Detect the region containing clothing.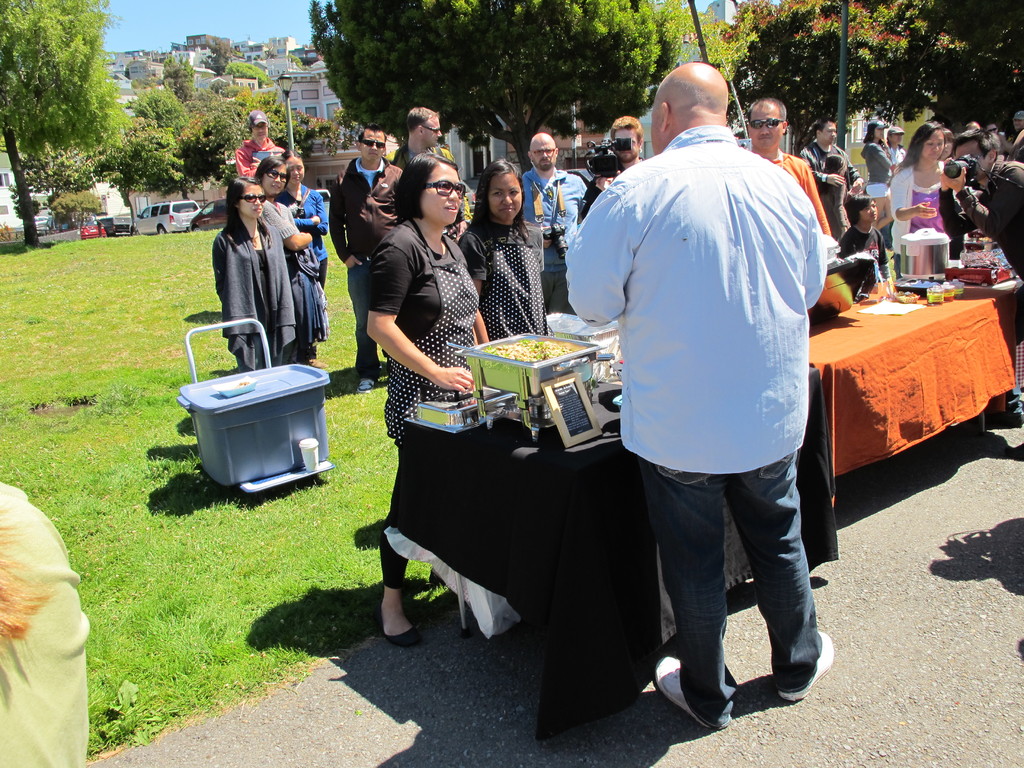
454:221:567:346.
